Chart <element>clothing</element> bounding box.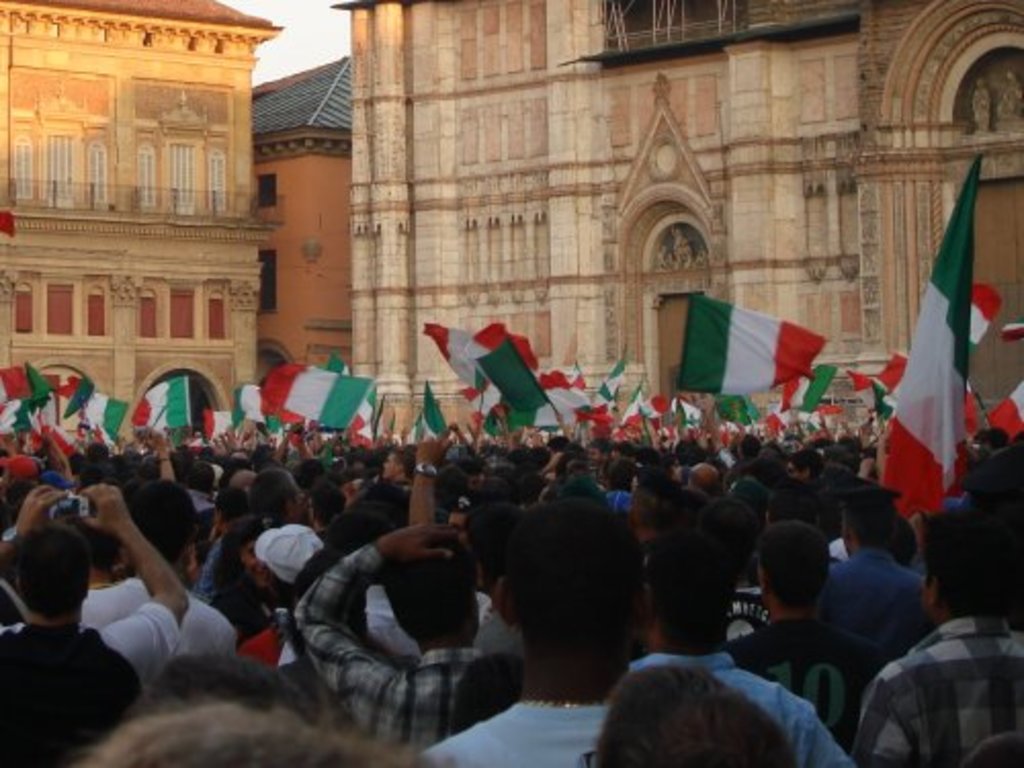
Charted: (731,623,874,752).
